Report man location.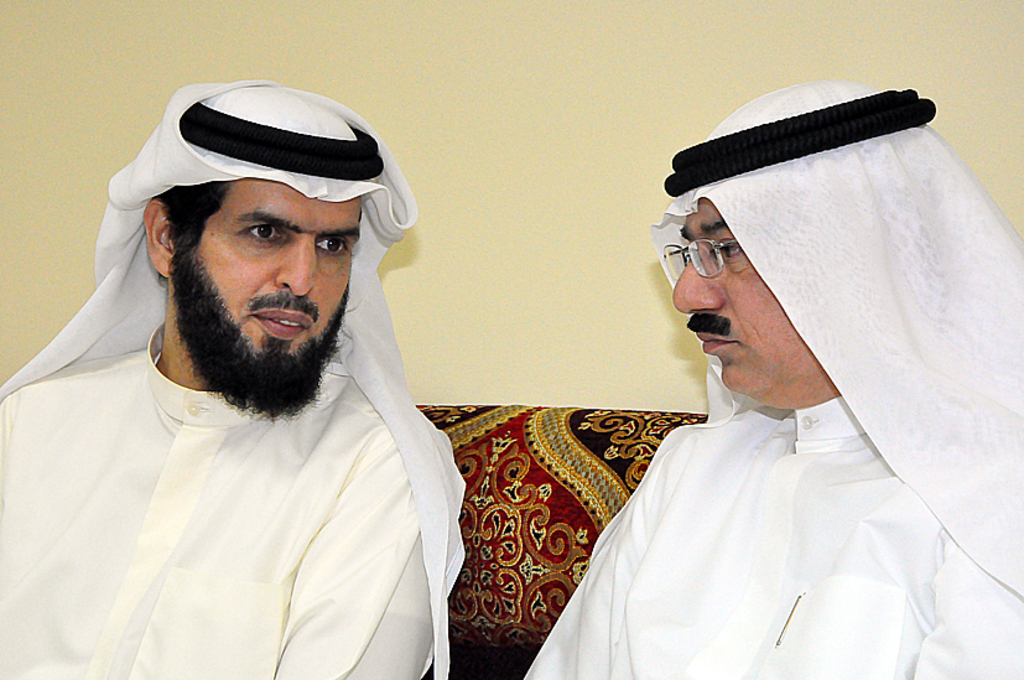
Report: left=516, top=77, right=1023, bottom=679.
